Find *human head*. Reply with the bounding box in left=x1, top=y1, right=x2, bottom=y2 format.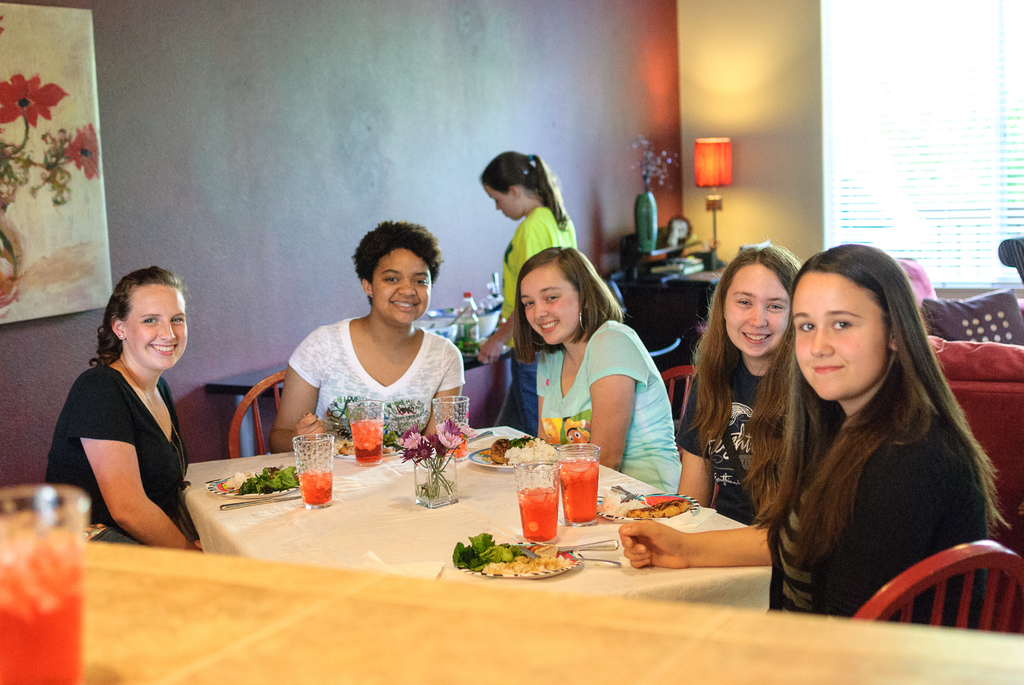
left=712, top=235, right=804, bottom=361.
